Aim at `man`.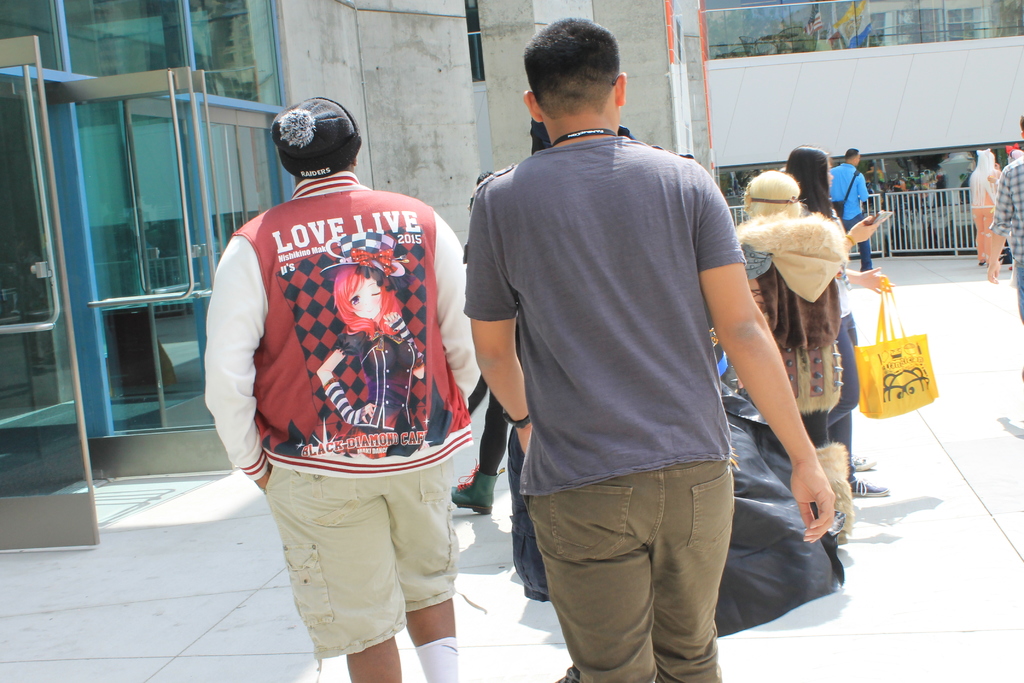
Aimed at locate(204, 97, 488, 682).
